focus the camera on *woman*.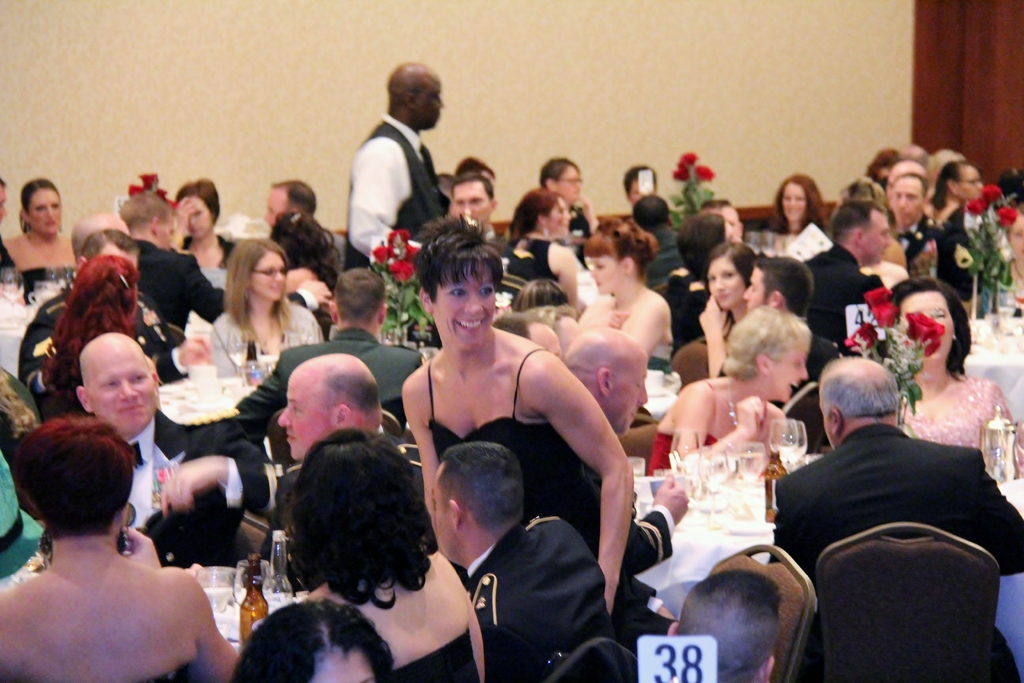
Focus region: <box>885,277,1023,477</box>.
